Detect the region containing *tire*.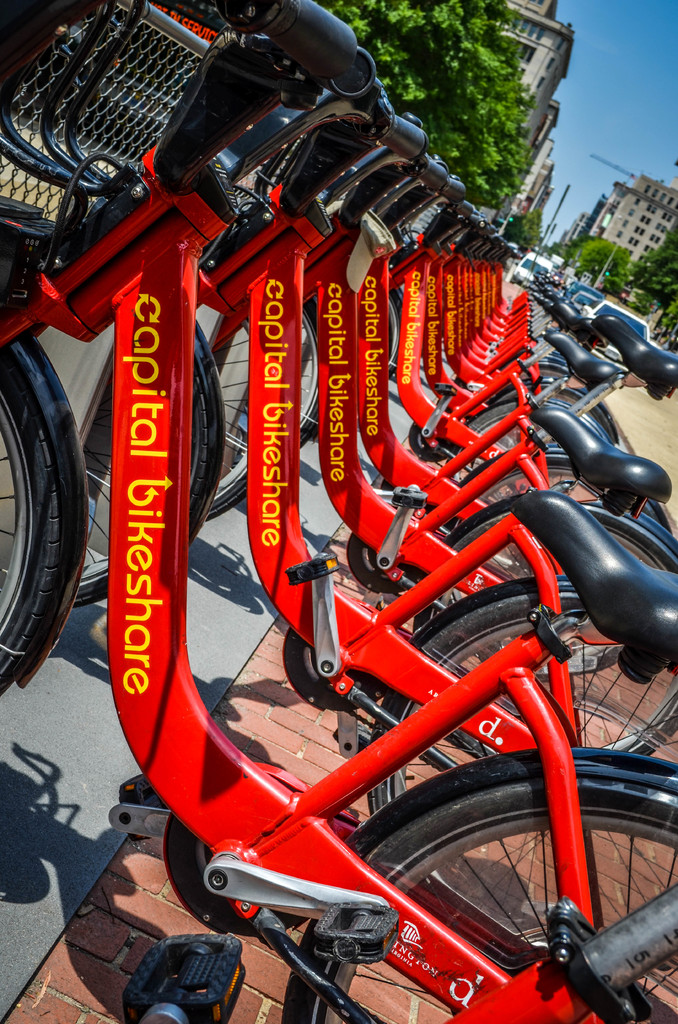
x1=444 y1=463 x2=659 y2=530.
